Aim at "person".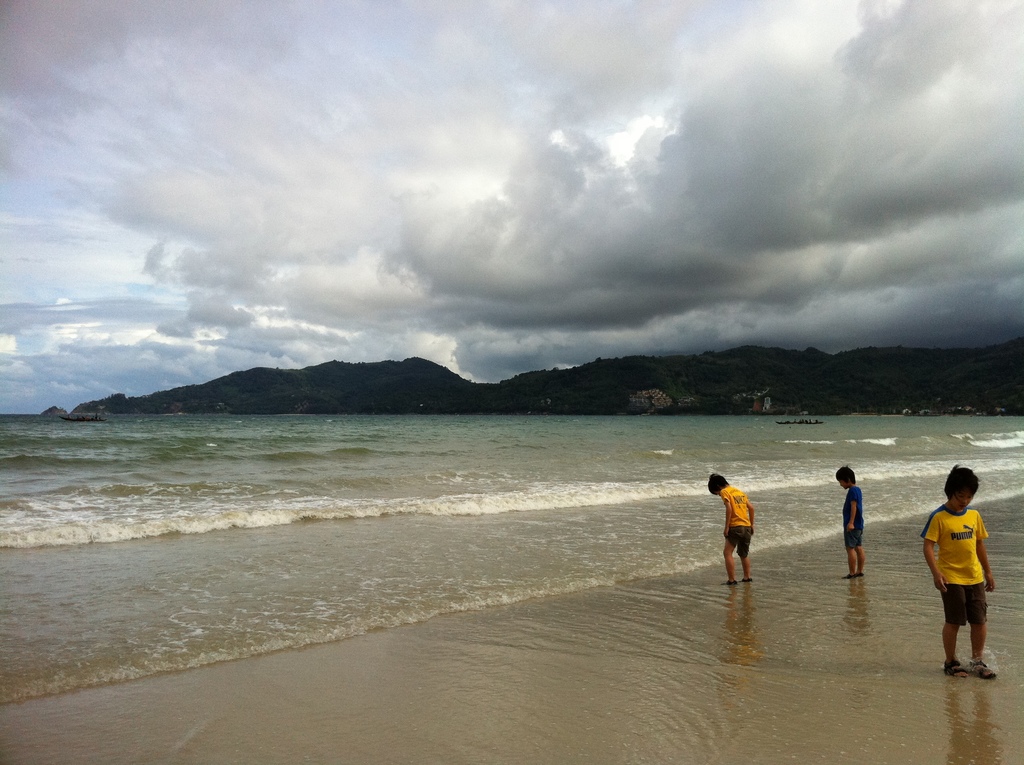
Aimed at (x1=922, y1=468, x2=999, y2=673).
